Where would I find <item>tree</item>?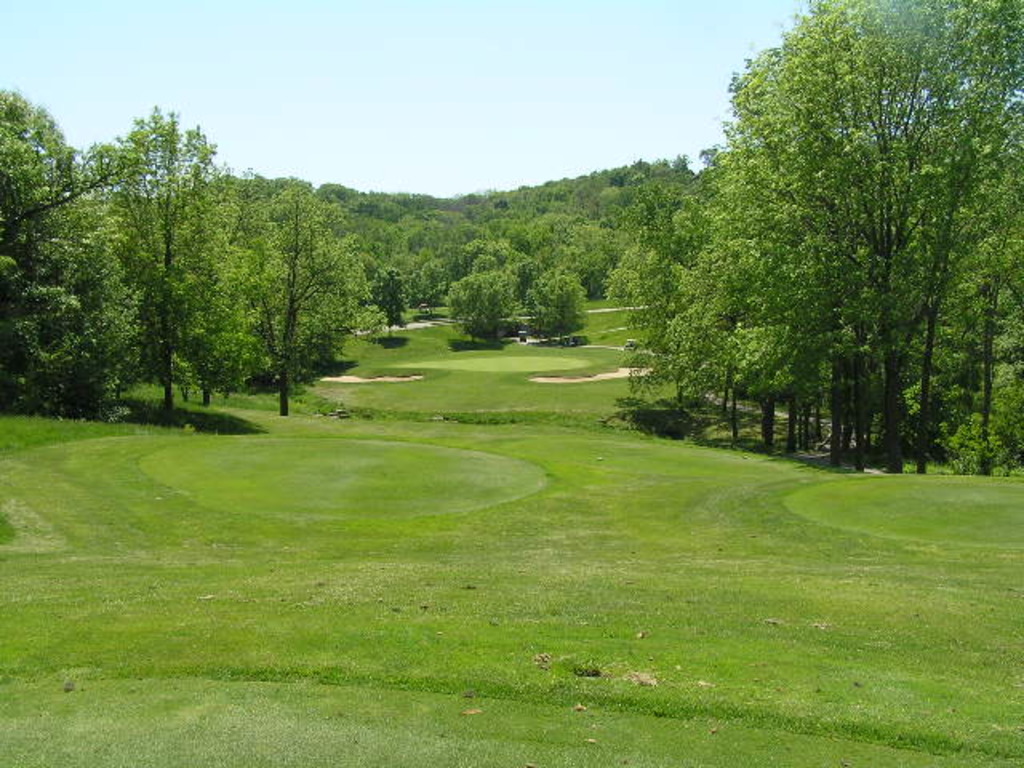
At 514 272 578 344.
